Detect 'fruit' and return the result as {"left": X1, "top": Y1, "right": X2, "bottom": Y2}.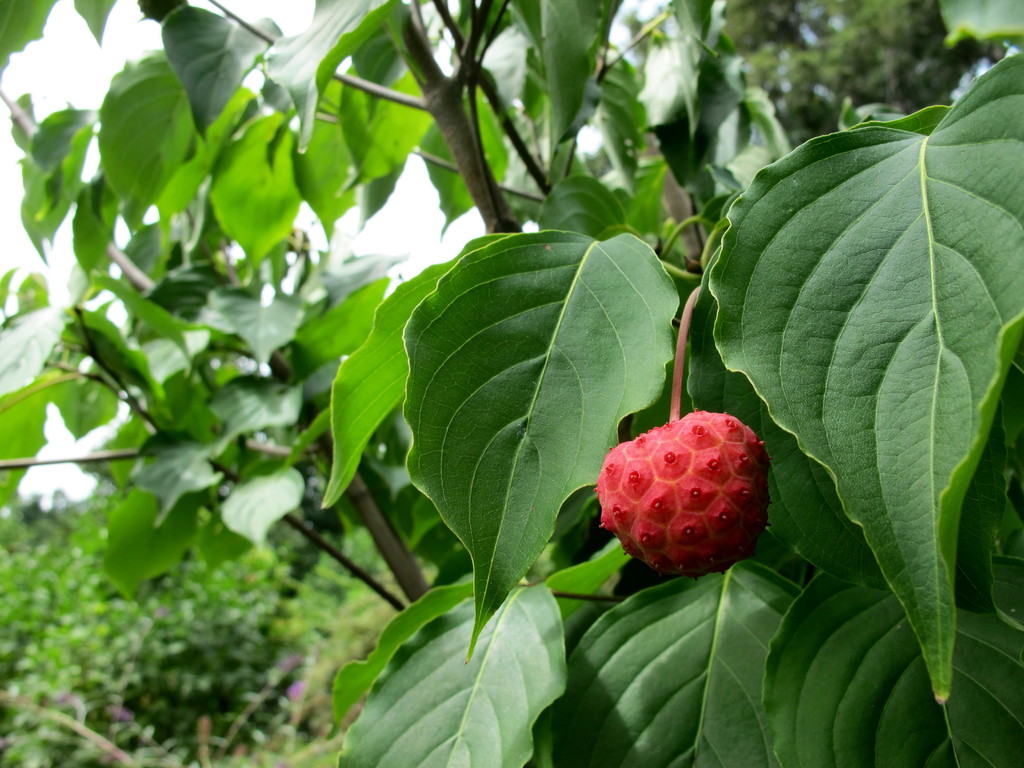
{"left": 598, "top": 418, "right": 787, "bottom": 581}.
